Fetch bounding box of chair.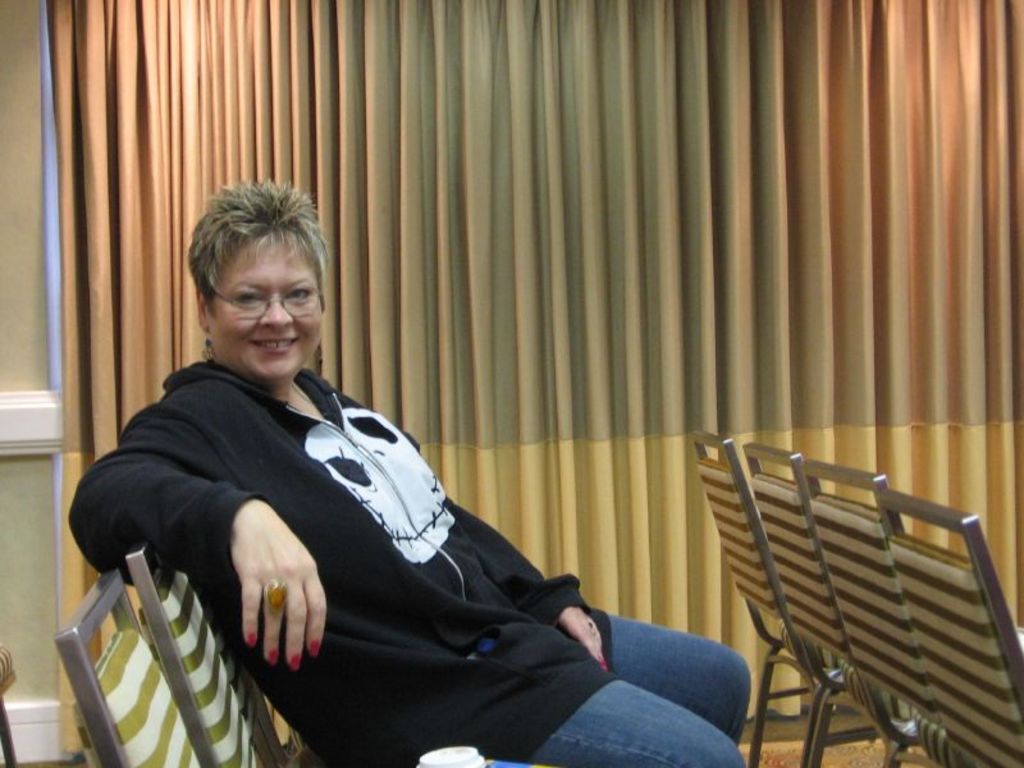
Bbox: (876, 490, 1023, 767).
